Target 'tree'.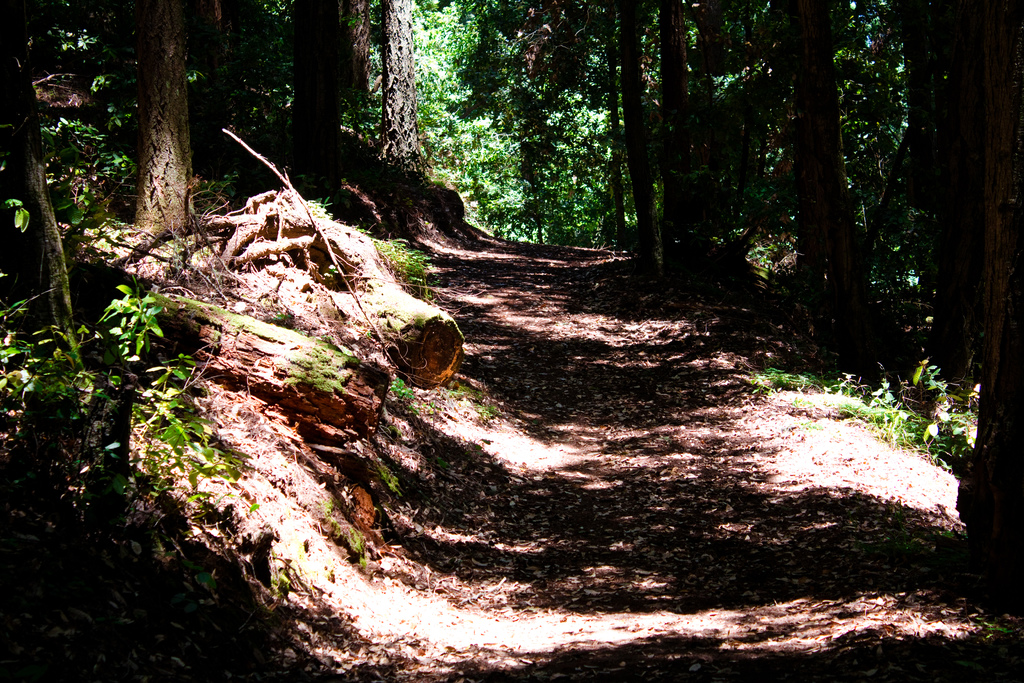
Target region: detection(124, 0, 193, 242).
